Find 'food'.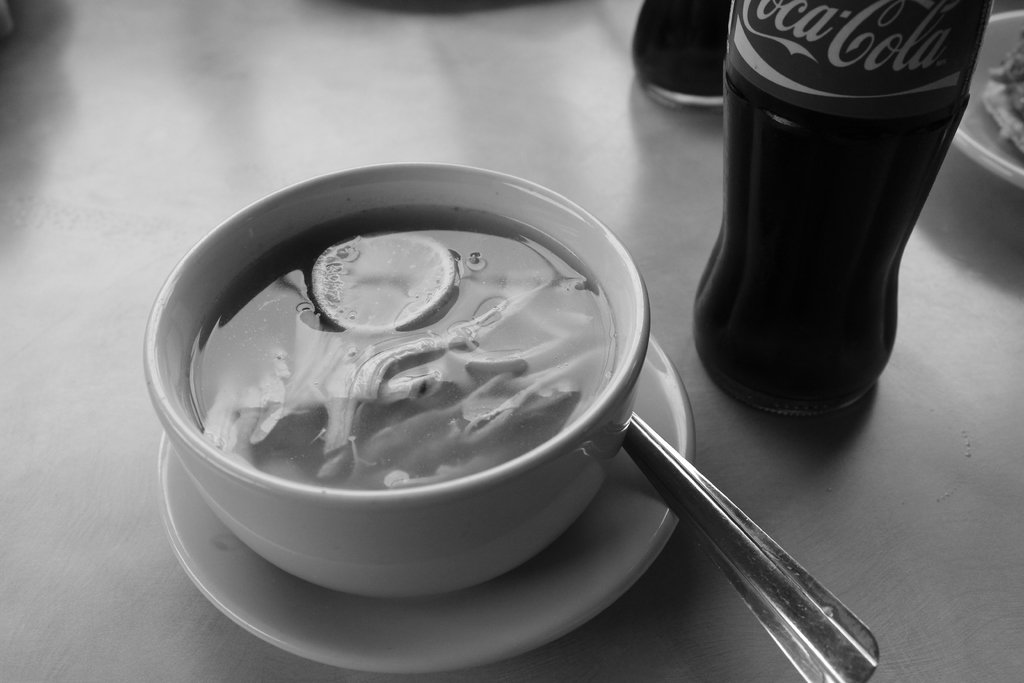
region(156, 193, 669, 563).
